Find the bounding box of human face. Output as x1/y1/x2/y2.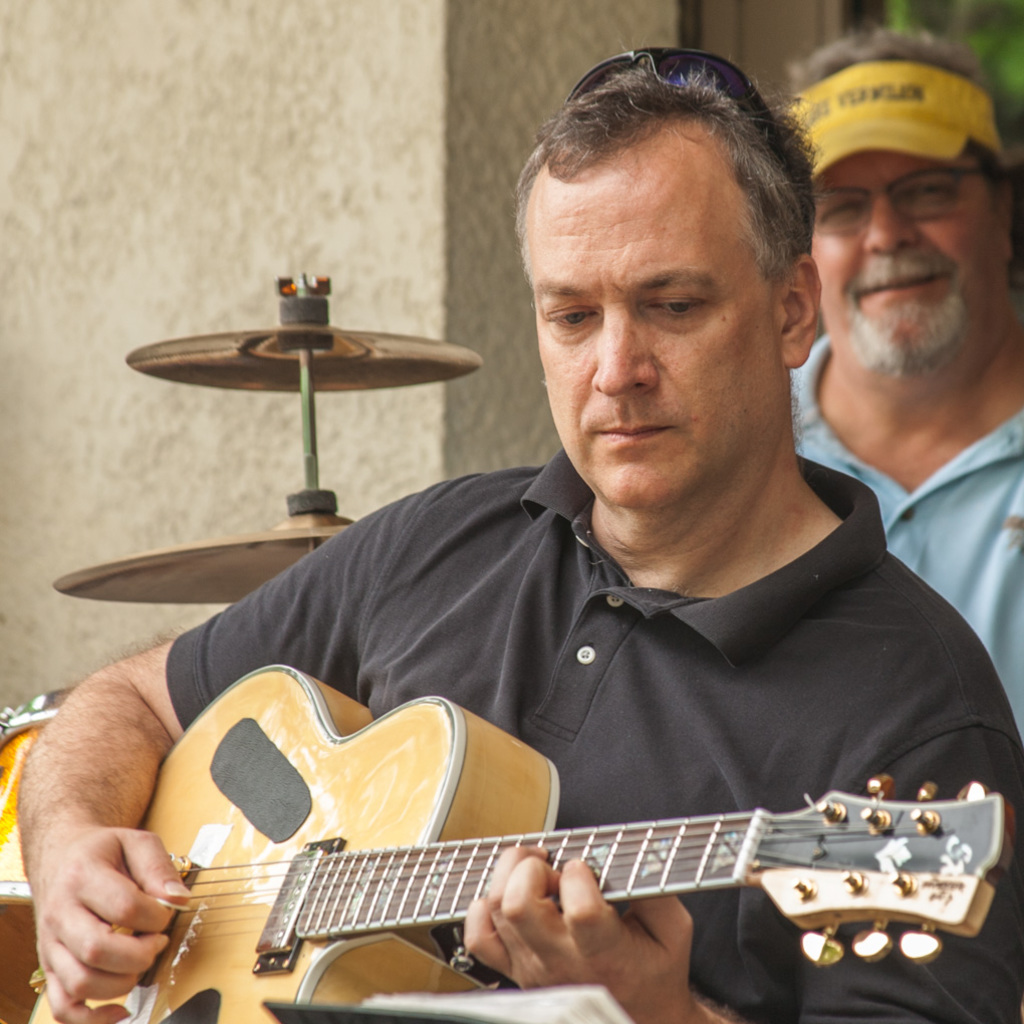
818/150/1010/374.
